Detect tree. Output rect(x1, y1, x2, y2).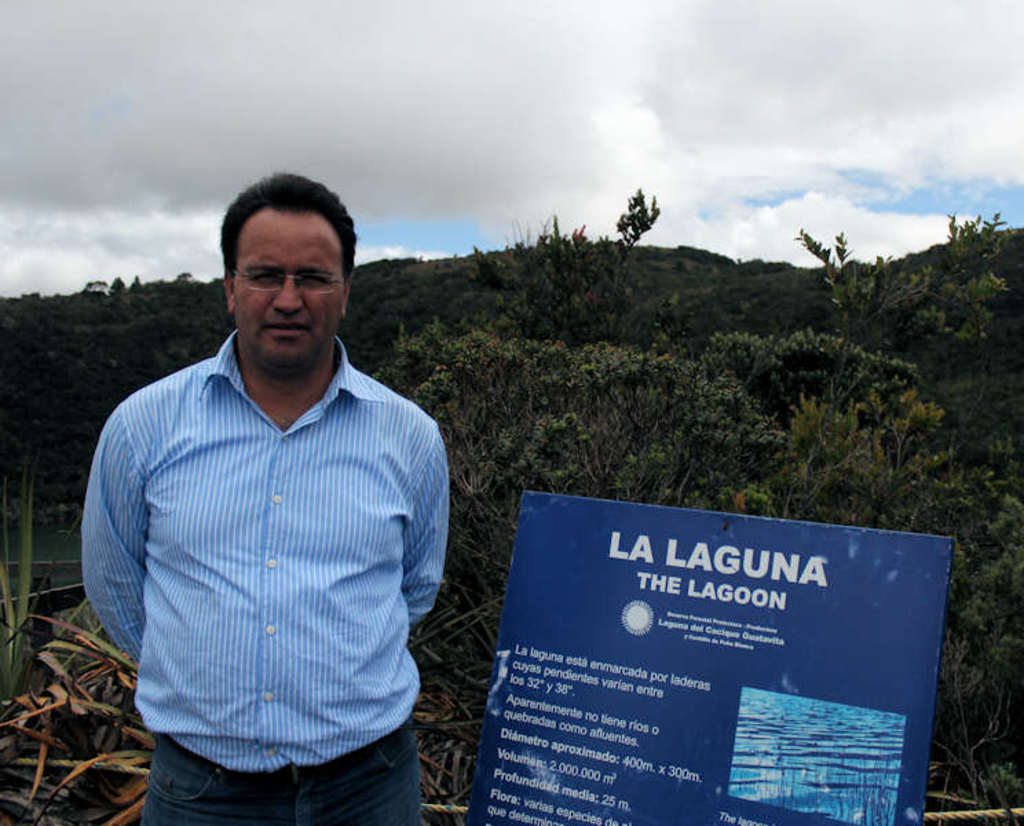
rect(348, 328, 962, 745).
